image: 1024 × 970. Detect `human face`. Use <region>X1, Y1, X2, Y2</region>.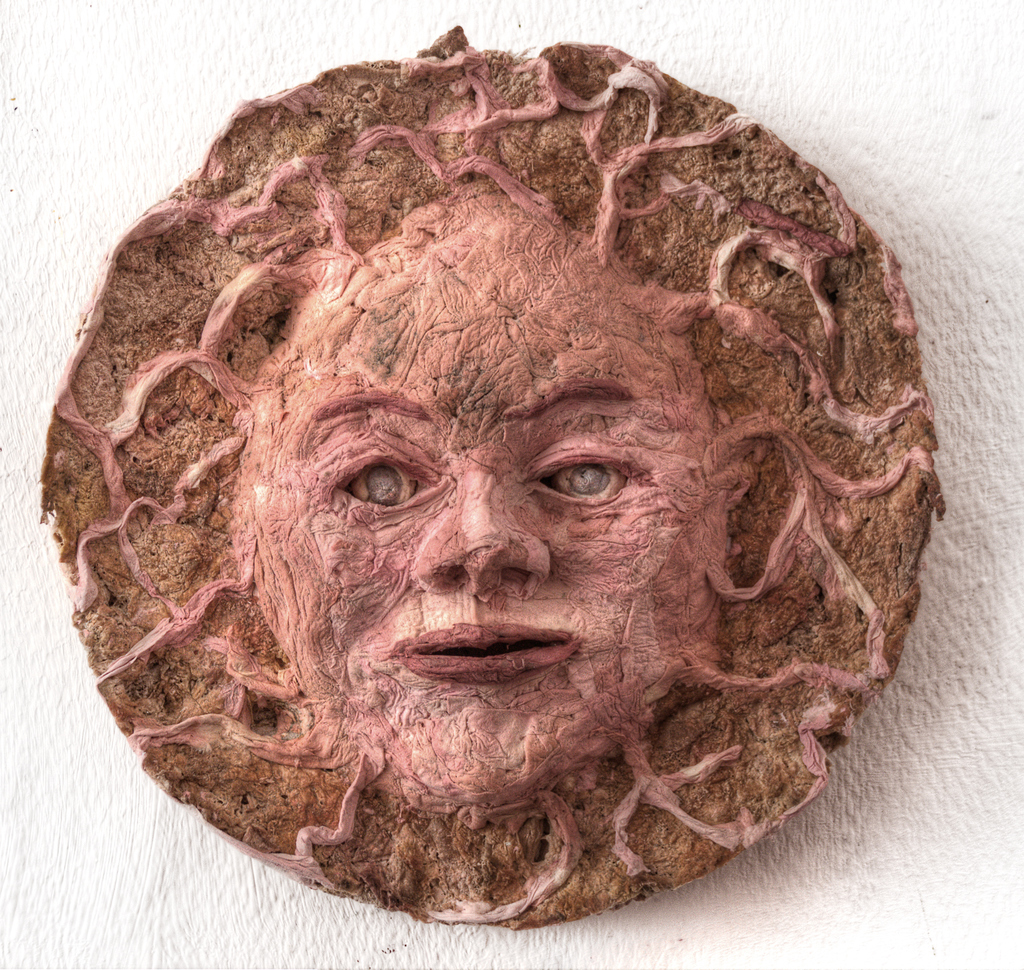
<region>178, 253, 804, 826</region>.
